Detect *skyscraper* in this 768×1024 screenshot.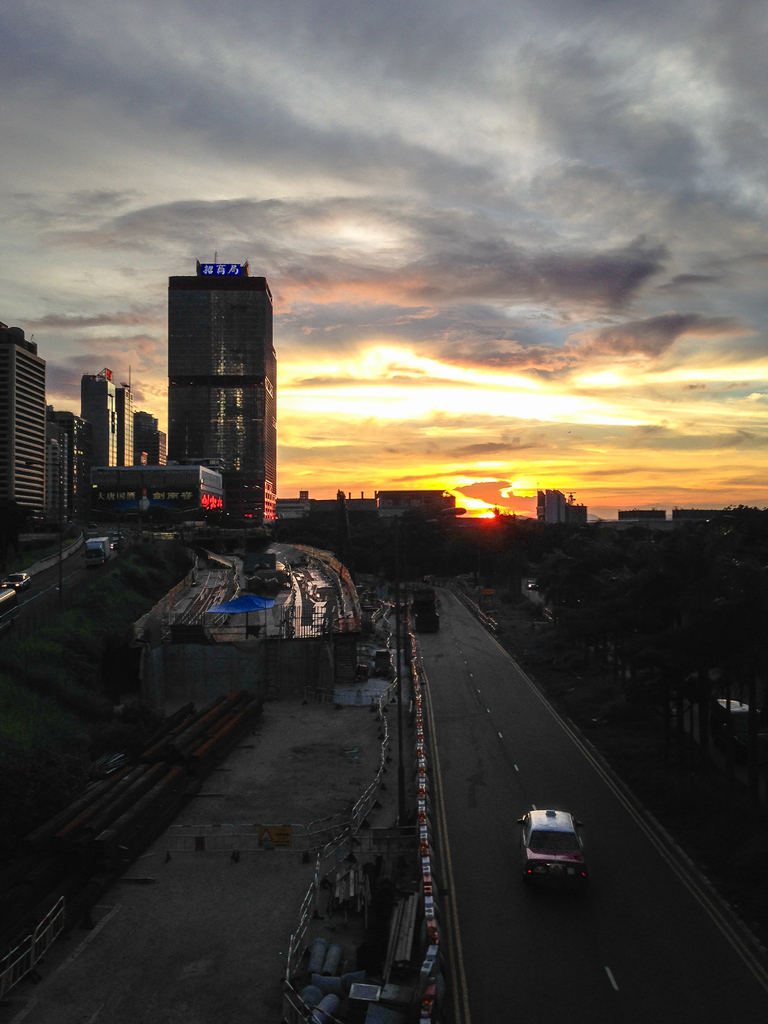
Detection: left=136, top=242, right=291, bottom=499.
